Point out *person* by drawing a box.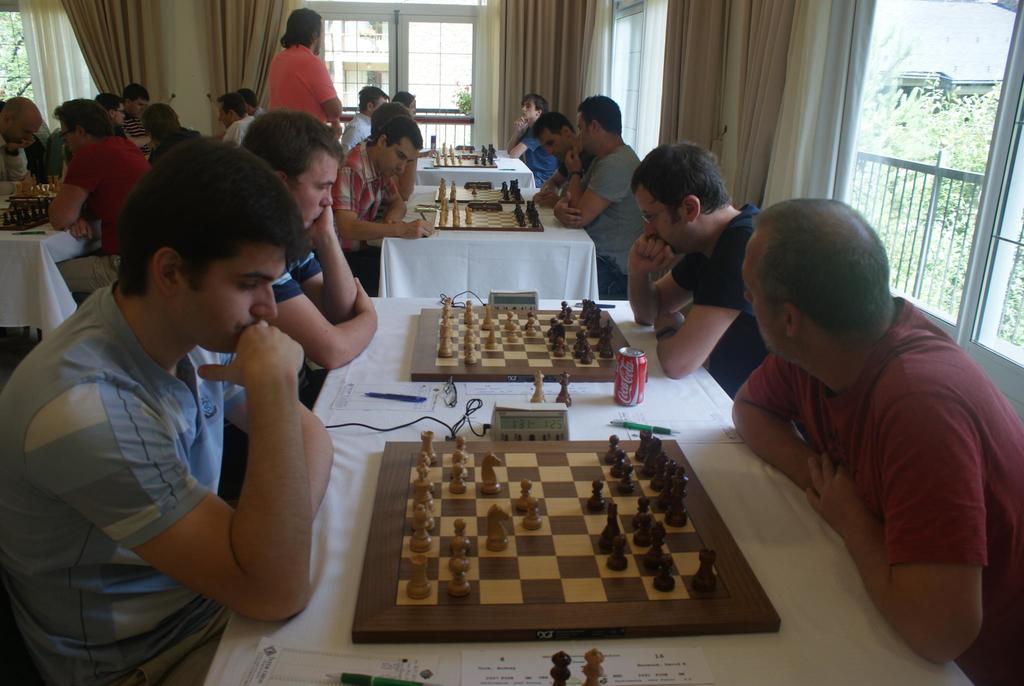
<bbox>534, 112, 587, 209</bbox>.
